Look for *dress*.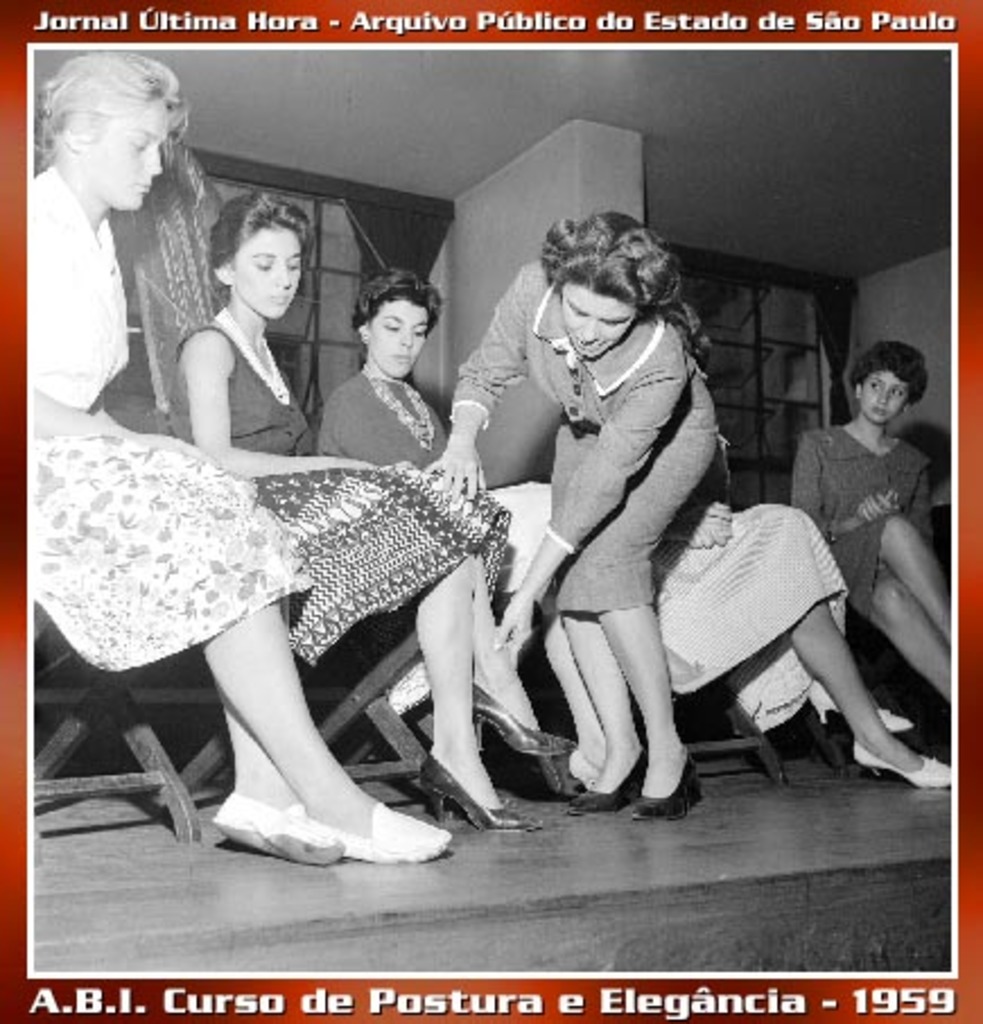
Found: bbox=[447, 258, 725, 615].
